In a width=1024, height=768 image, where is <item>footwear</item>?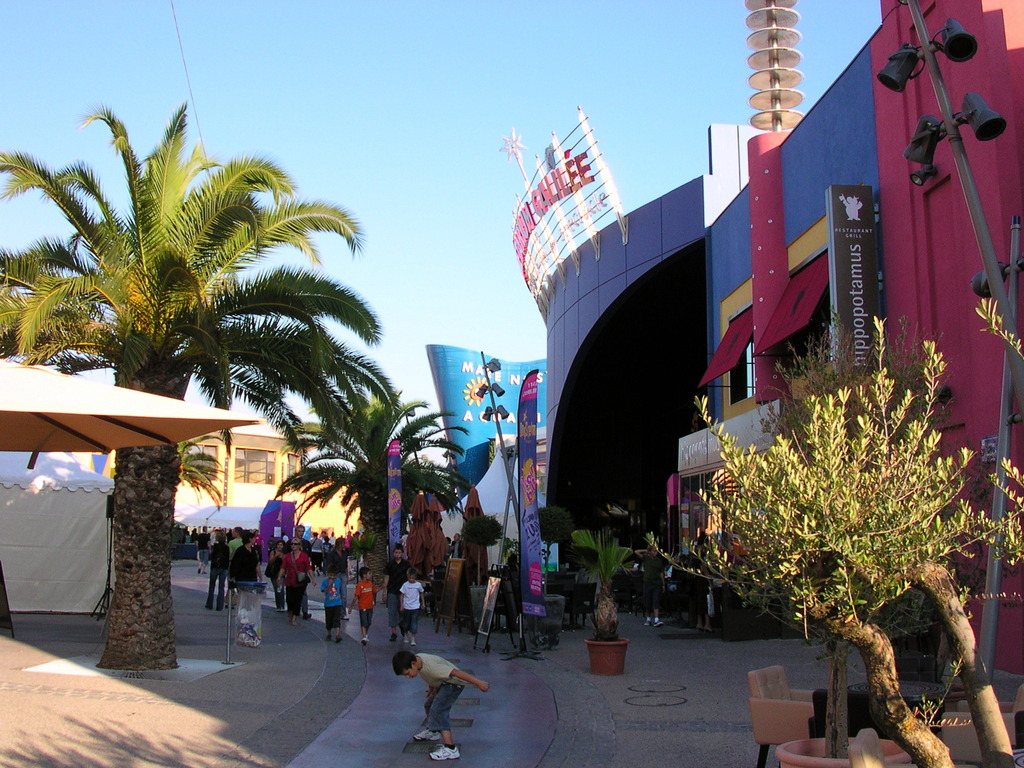
<bbox>408, 637, 415, 645</bbox>.
